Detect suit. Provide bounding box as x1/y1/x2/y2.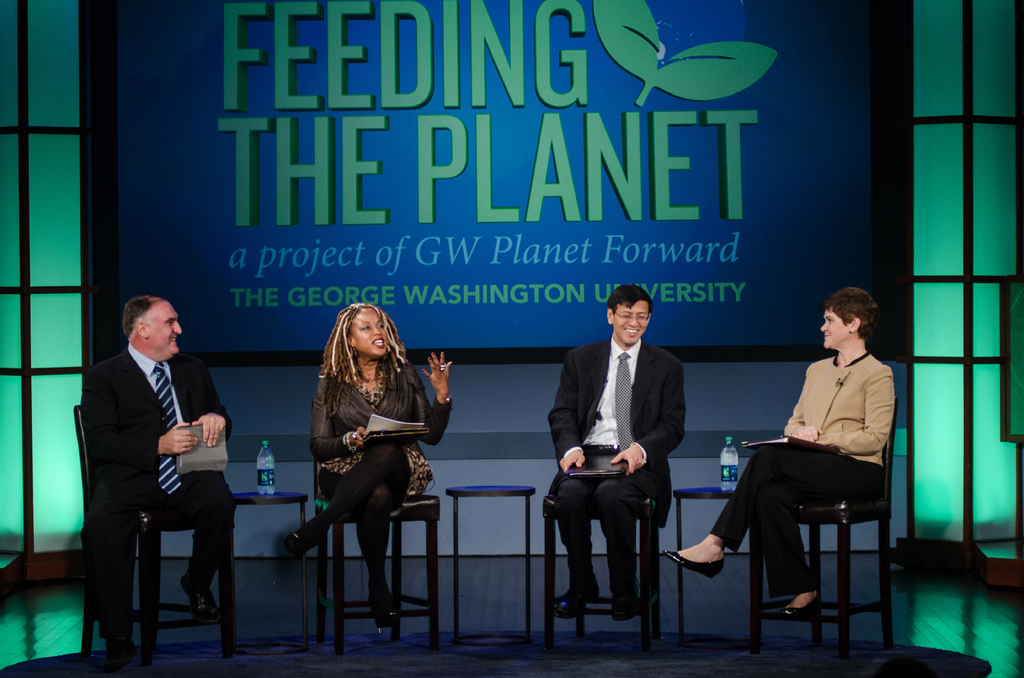
530/337/690/606.
